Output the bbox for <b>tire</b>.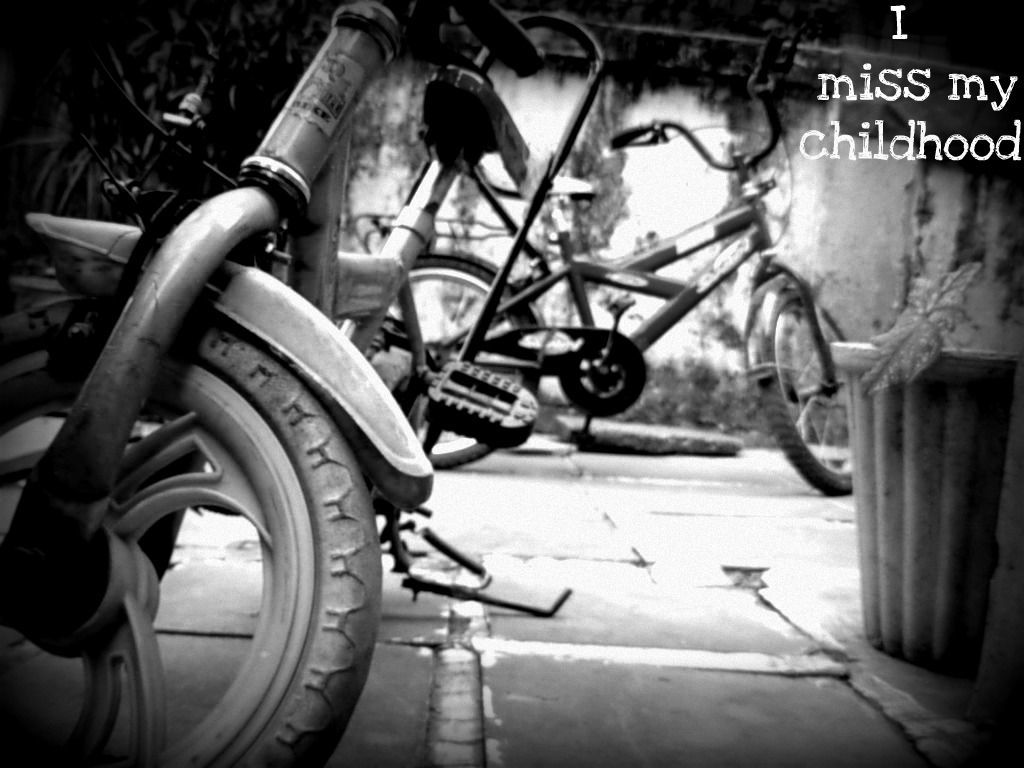
{"left": 69, "top": 251, "right": 370, "bottom": 767}.
